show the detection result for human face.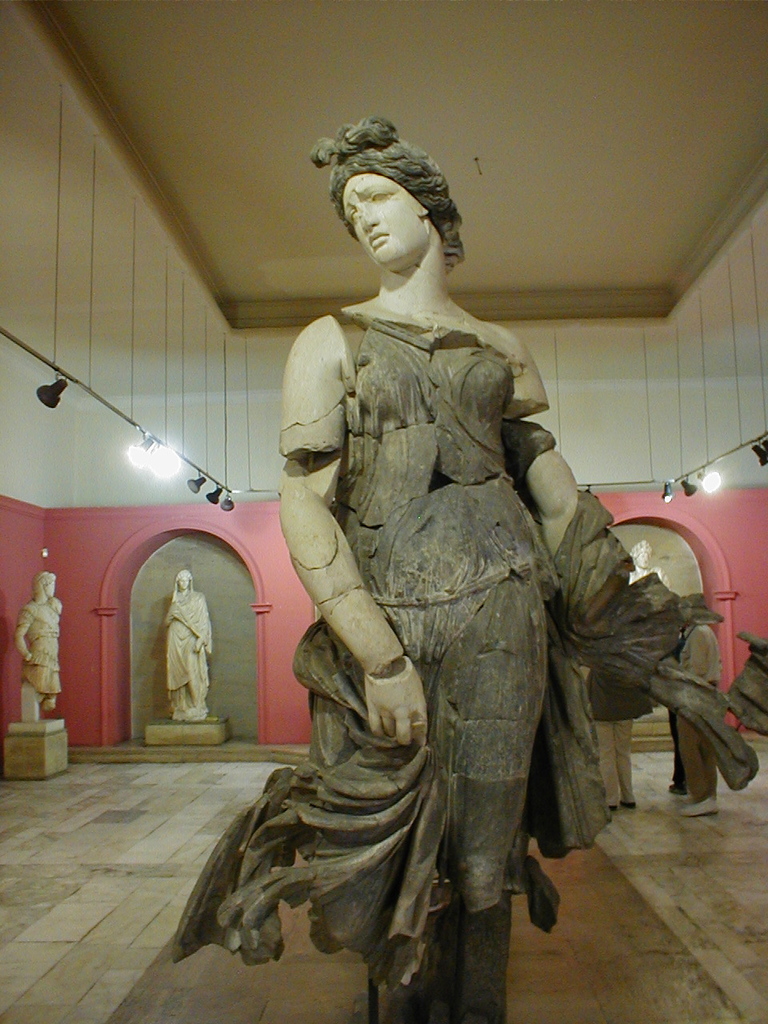
{"left": 343, "top": 170, "right": 427, "bottom": 265}.
